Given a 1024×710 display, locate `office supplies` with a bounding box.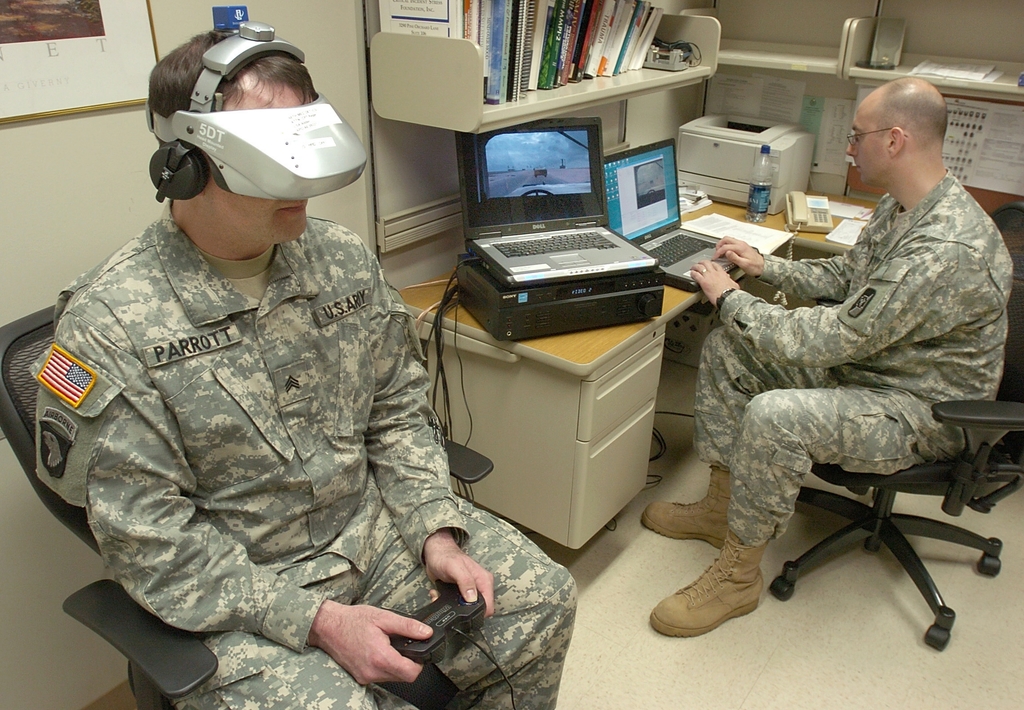
Located: {"x1": 753, "y1": 140, "x2": 767, "y2": 212}.
